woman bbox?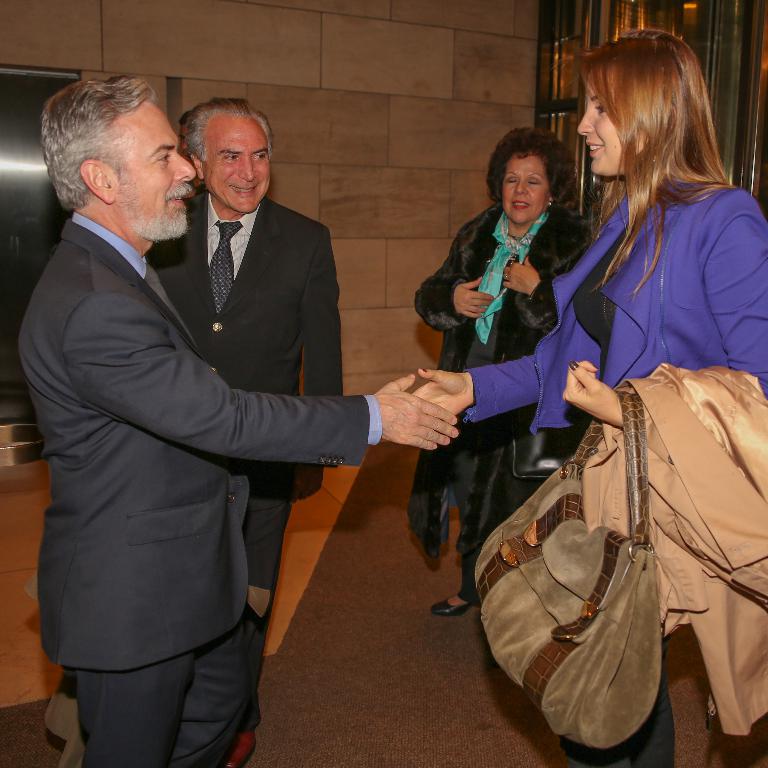
[496,27,753,706]
